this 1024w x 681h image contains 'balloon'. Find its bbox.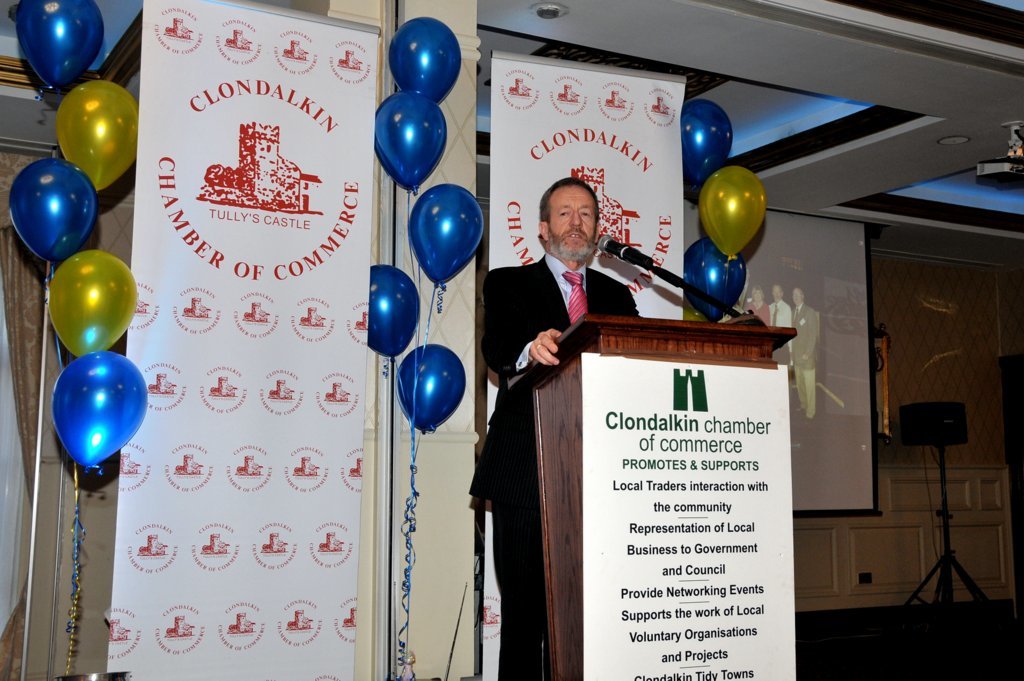
(683, 234, 743, 319).
